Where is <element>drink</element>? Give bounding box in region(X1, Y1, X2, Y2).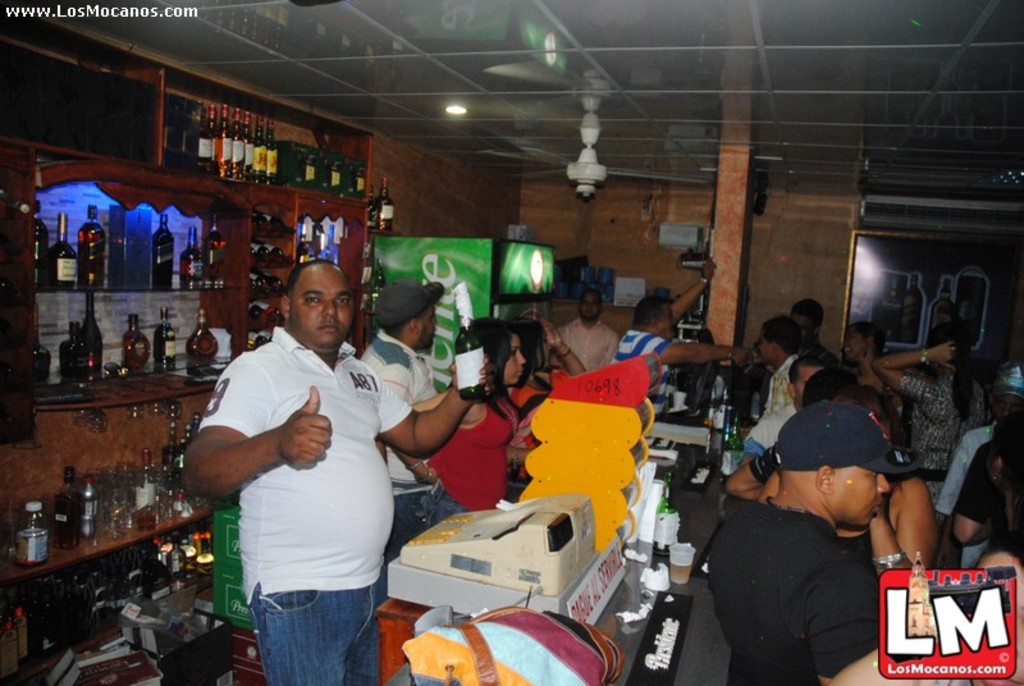
region(77, 289, 102, 380).
